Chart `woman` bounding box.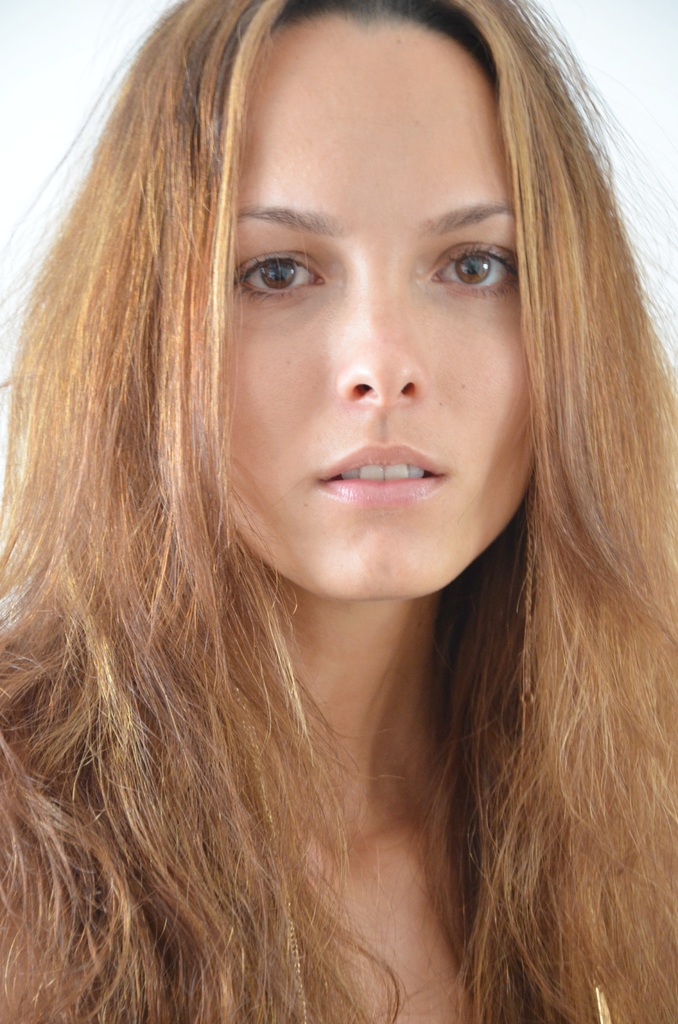
Charted: {"left": 13, "top": 42, "right": 658, "bottom": 1005}.
